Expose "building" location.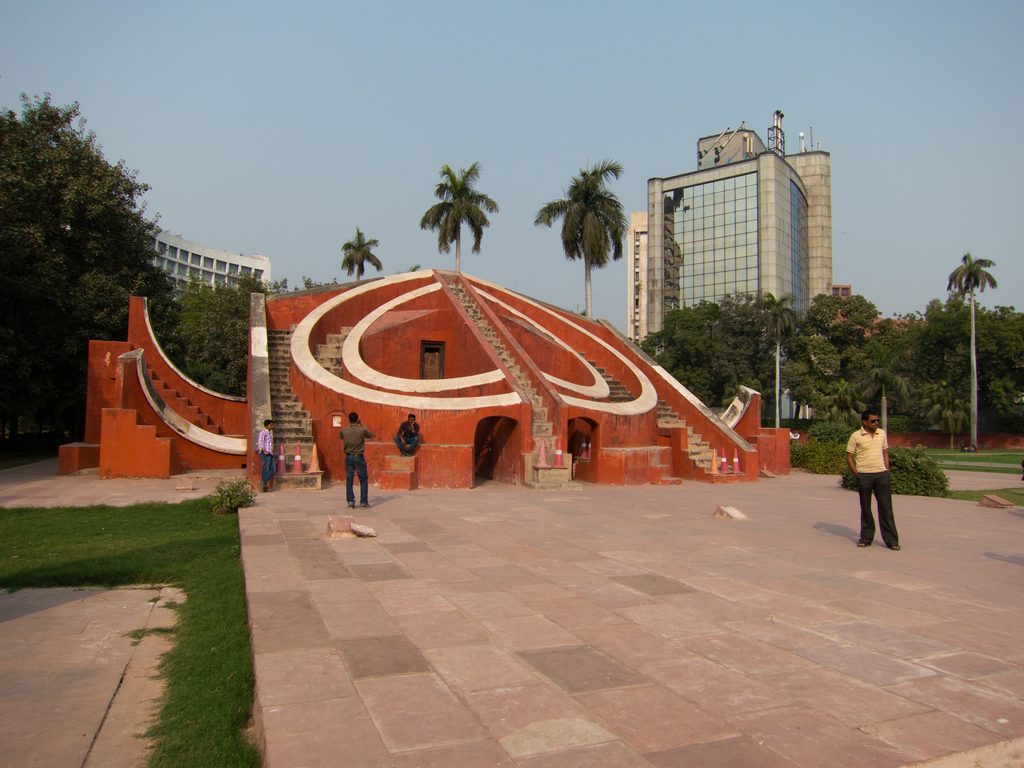
Exposed at crop(108, 188, 265, 306).
